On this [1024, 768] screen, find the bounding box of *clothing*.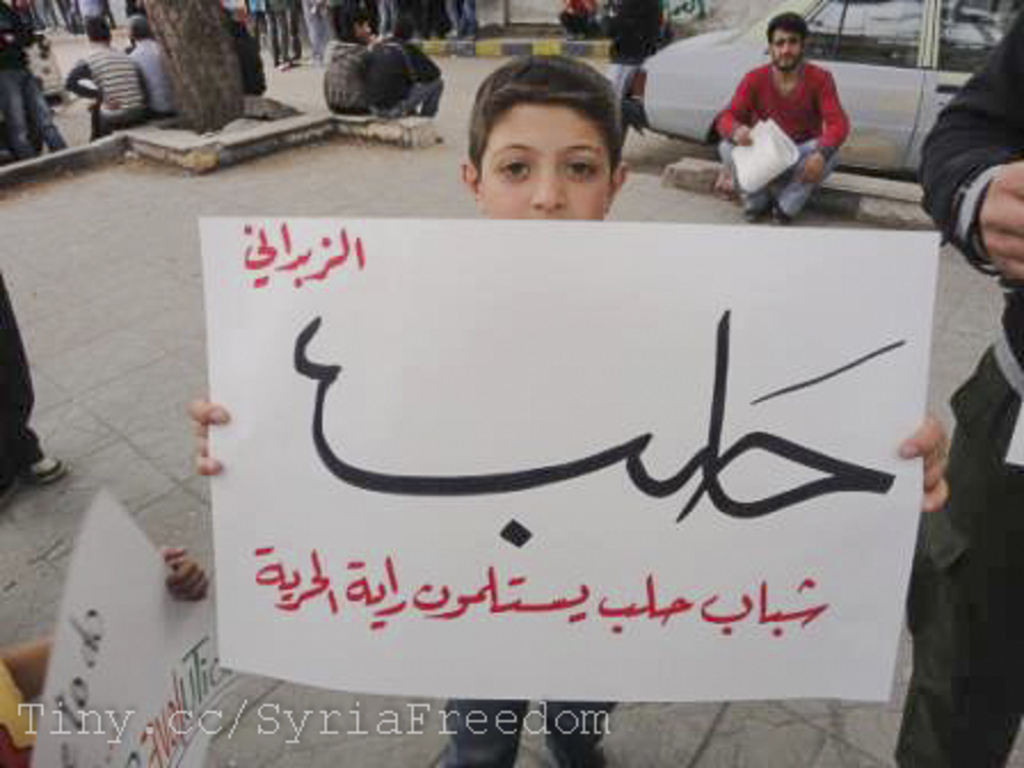
Bounding box: 0 642 55 766.
